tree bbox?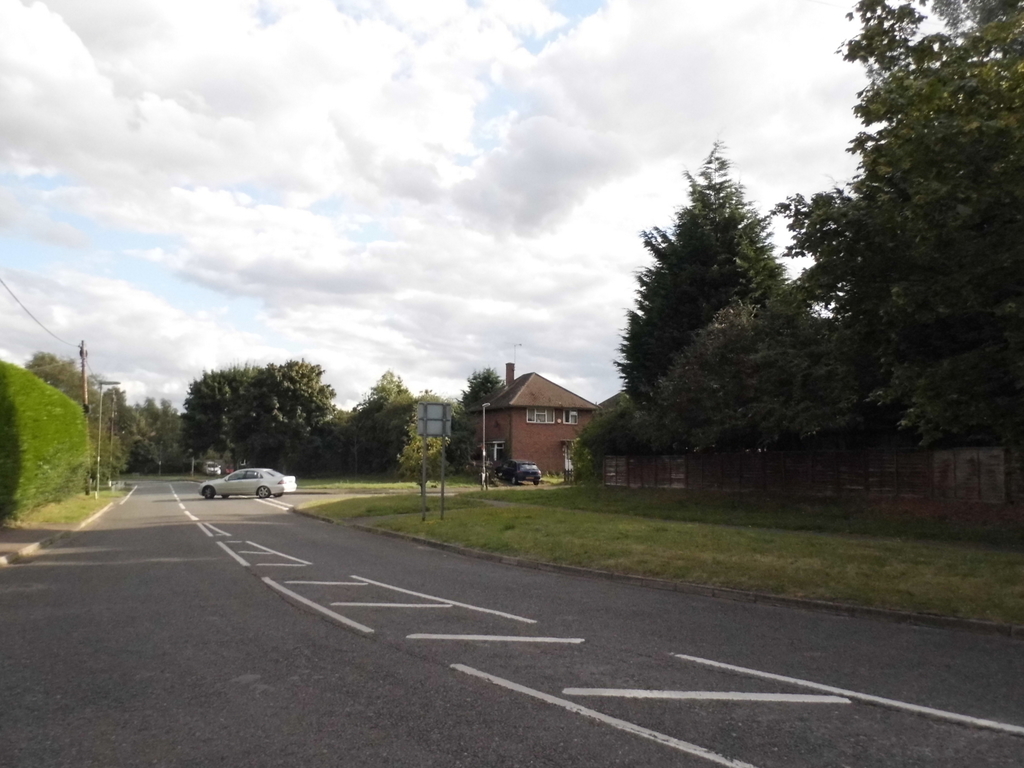
BBox(778, 0, 1023, 455)
